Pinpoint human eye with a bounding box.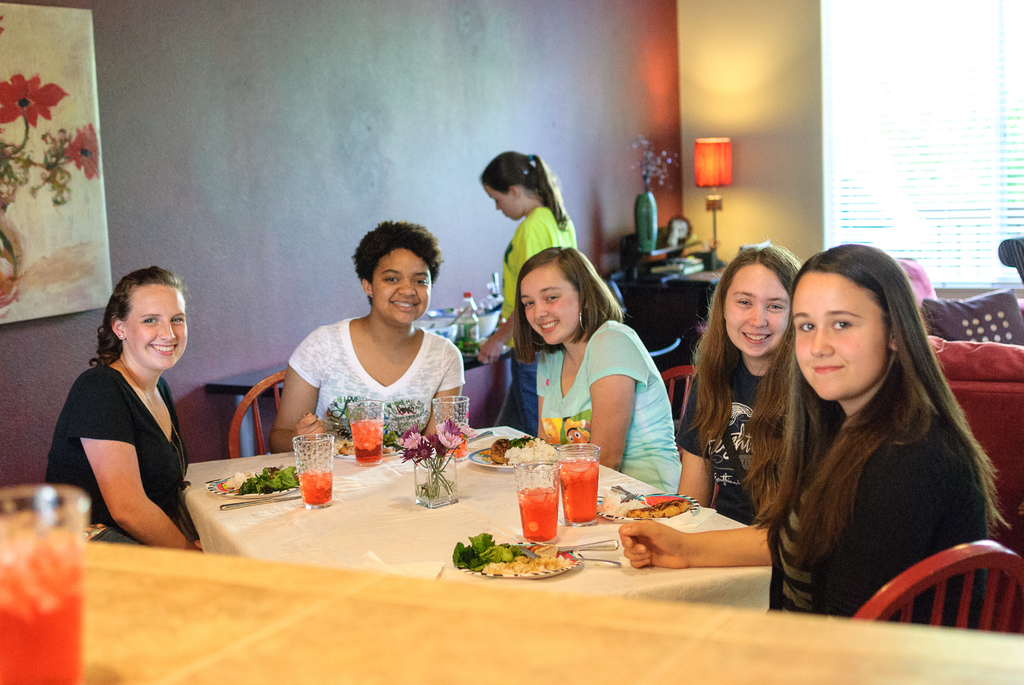
[left=545, top=291, right=561, bottom=301].
